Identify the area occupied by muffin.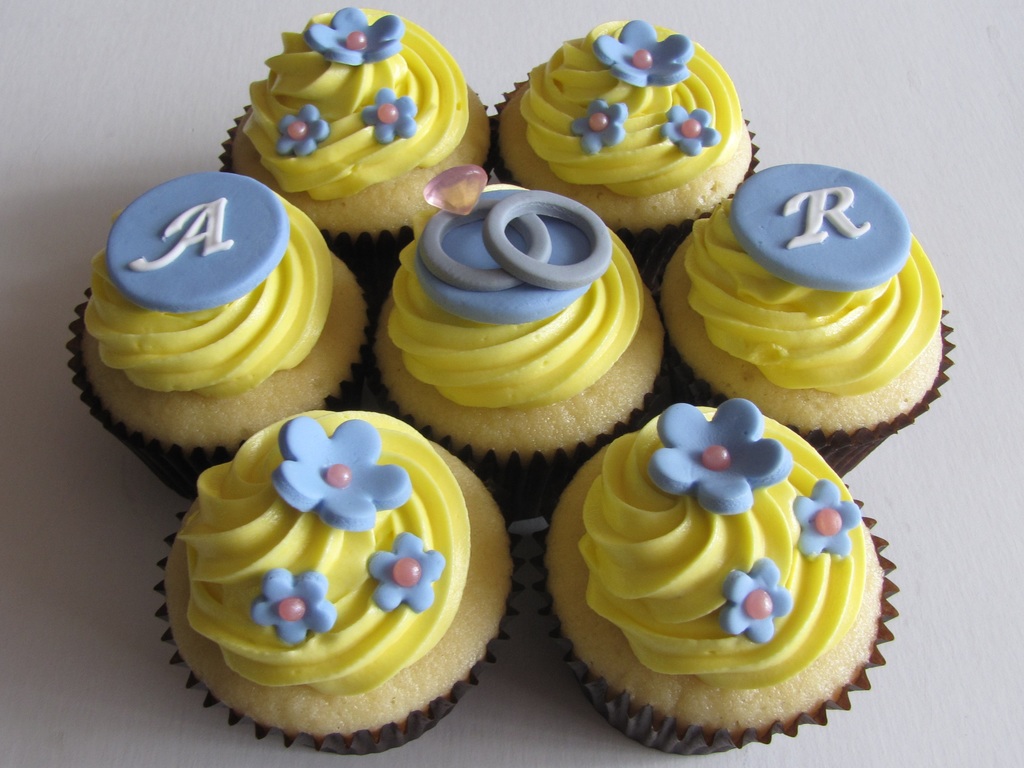
Area: rect(90, 160, 346, 484).
